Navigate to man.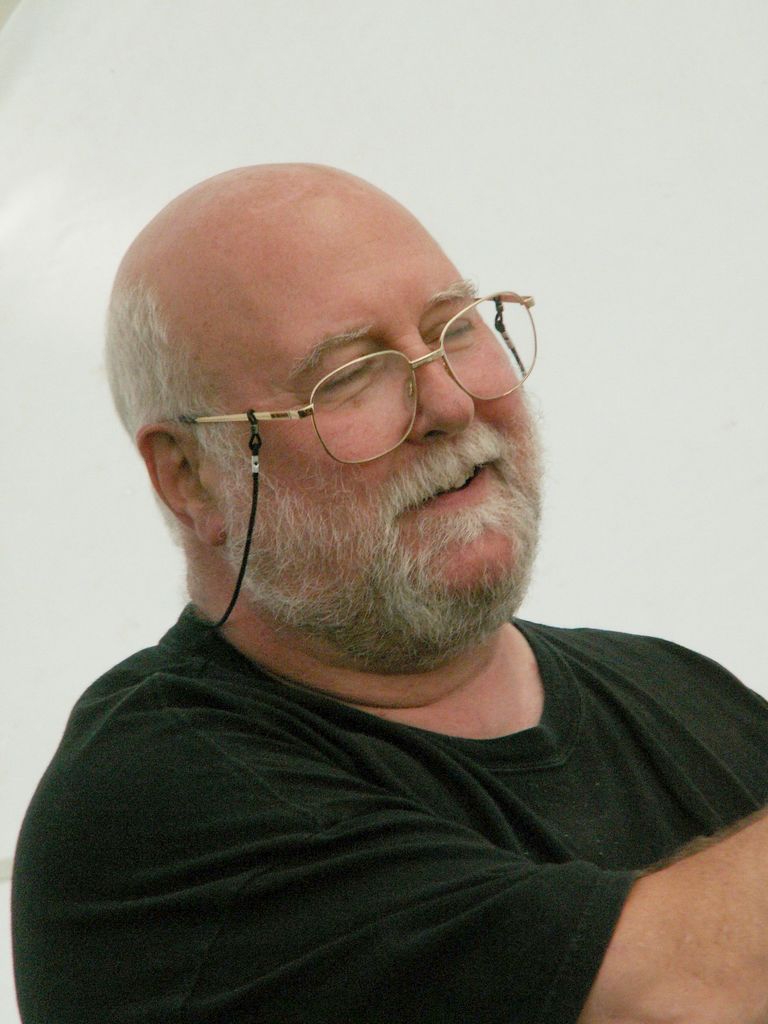
Navigation target: [x1=0, y1=115, x2=759, y2=1007].
